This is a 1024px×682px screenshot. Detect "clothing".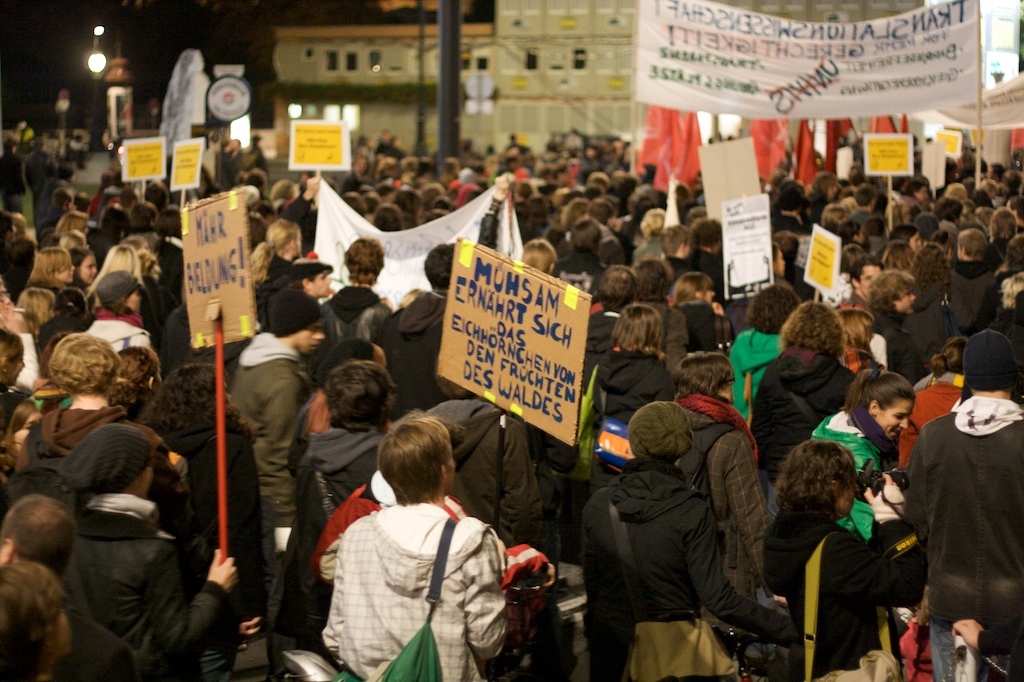
box=[856, 214, 872, 234].
